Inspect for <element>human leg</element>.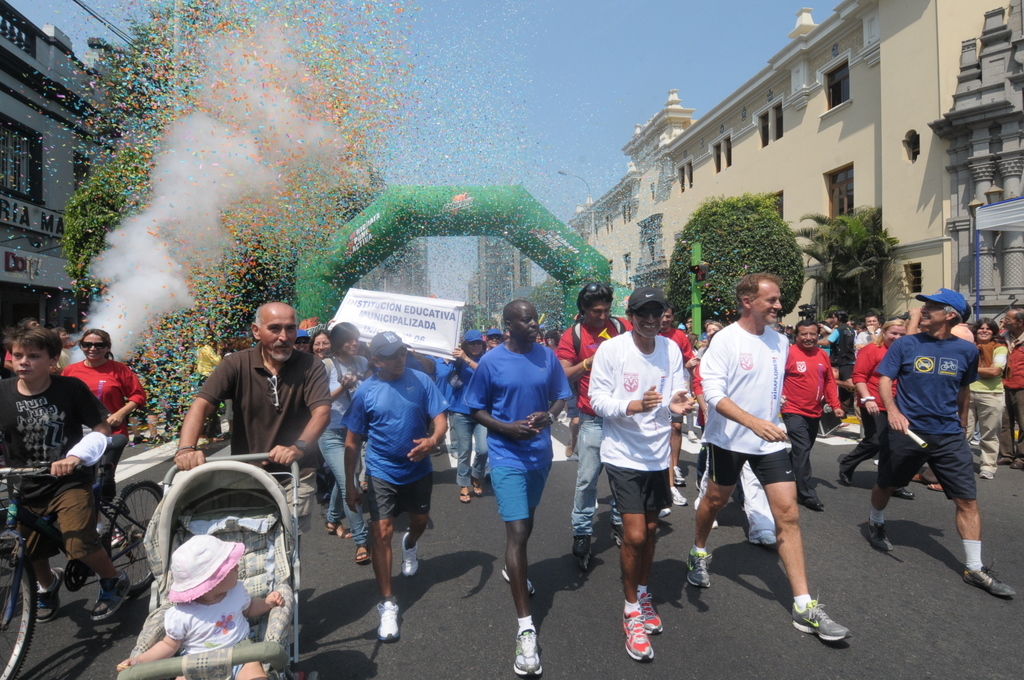
Inspection: <bbox>62, 481, 126, 619</bbox>.
